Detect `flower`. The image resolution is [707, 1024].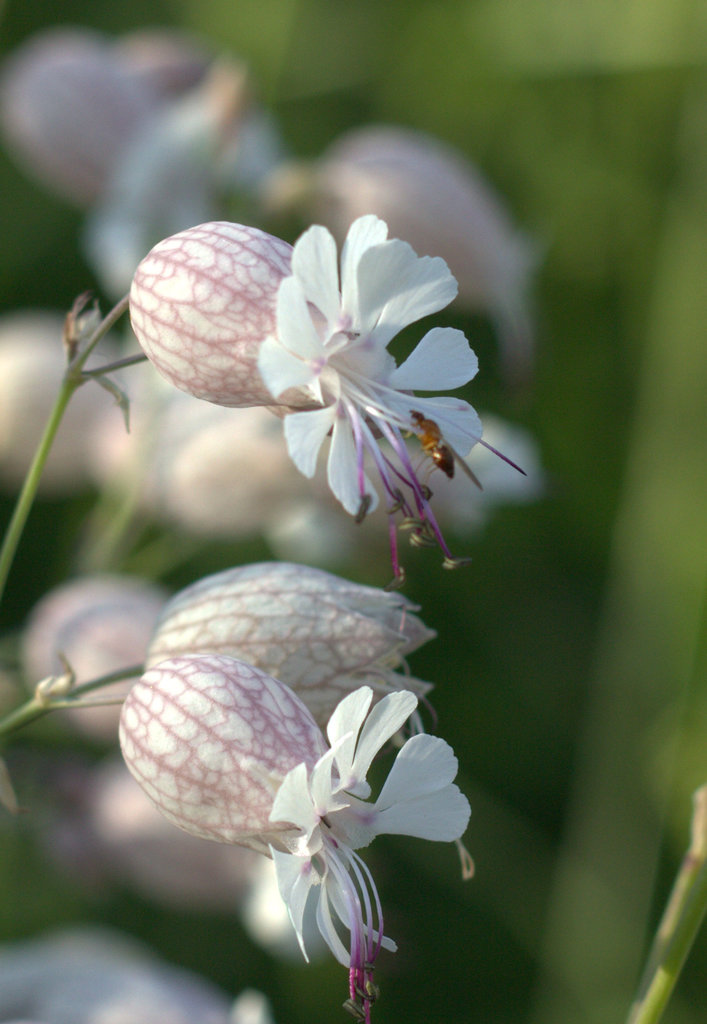
rect(115, 646, 480, 1020).
